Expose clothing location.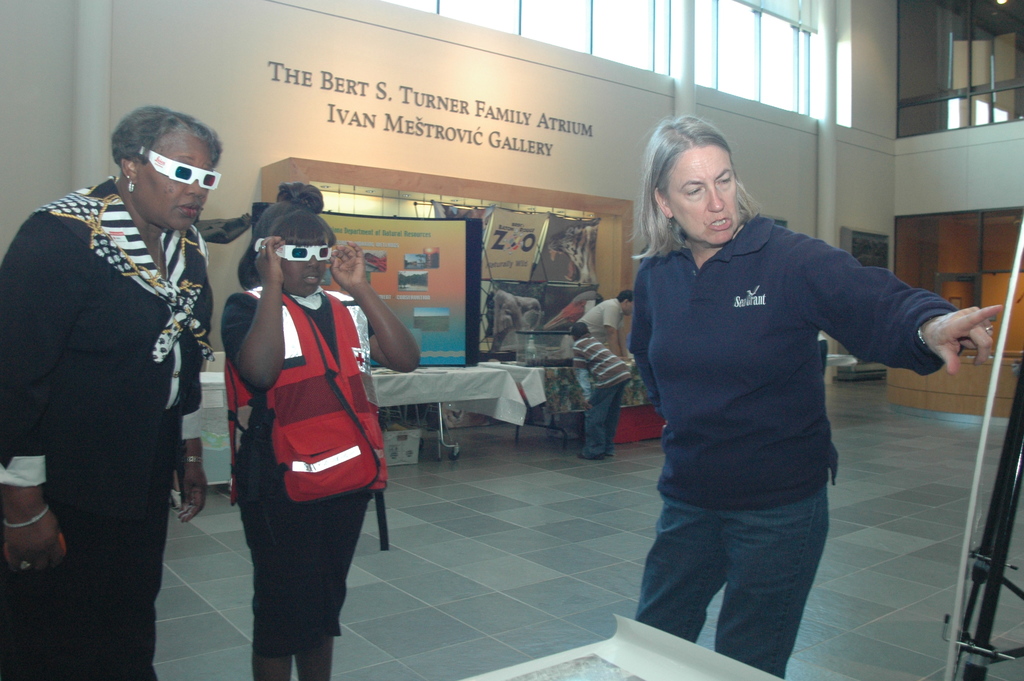
Exposed at [622, 176, 954, 614].
